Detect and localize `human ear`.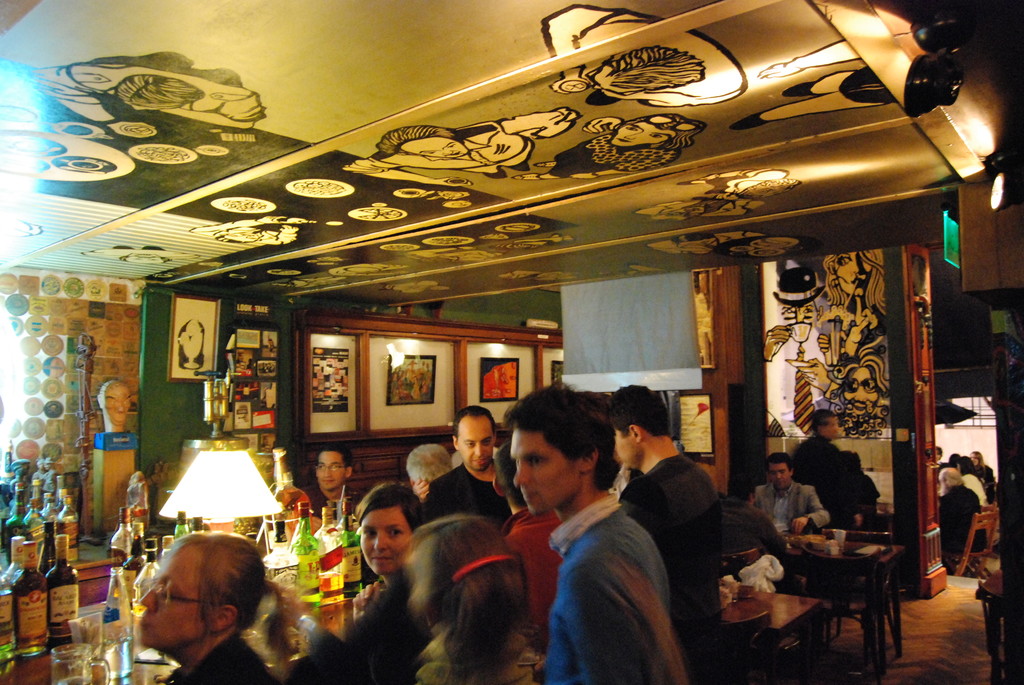
Localized at [211, 605, 235, 634].
